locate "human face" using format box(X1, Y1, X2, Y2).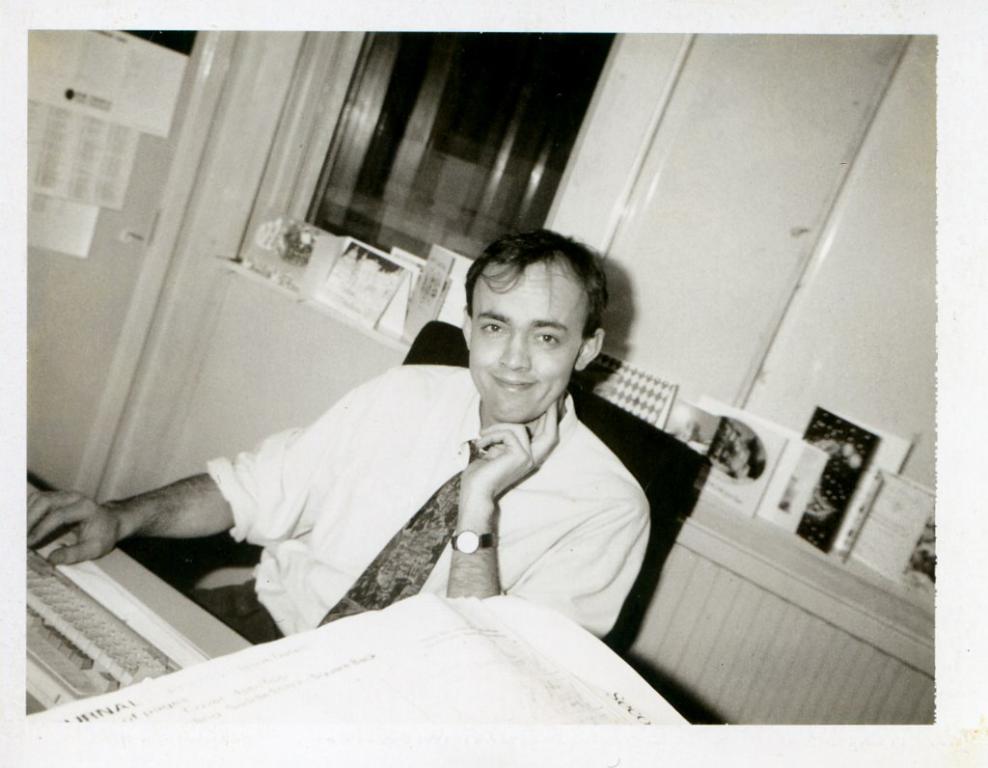
box(464, 260, 593, 429).
